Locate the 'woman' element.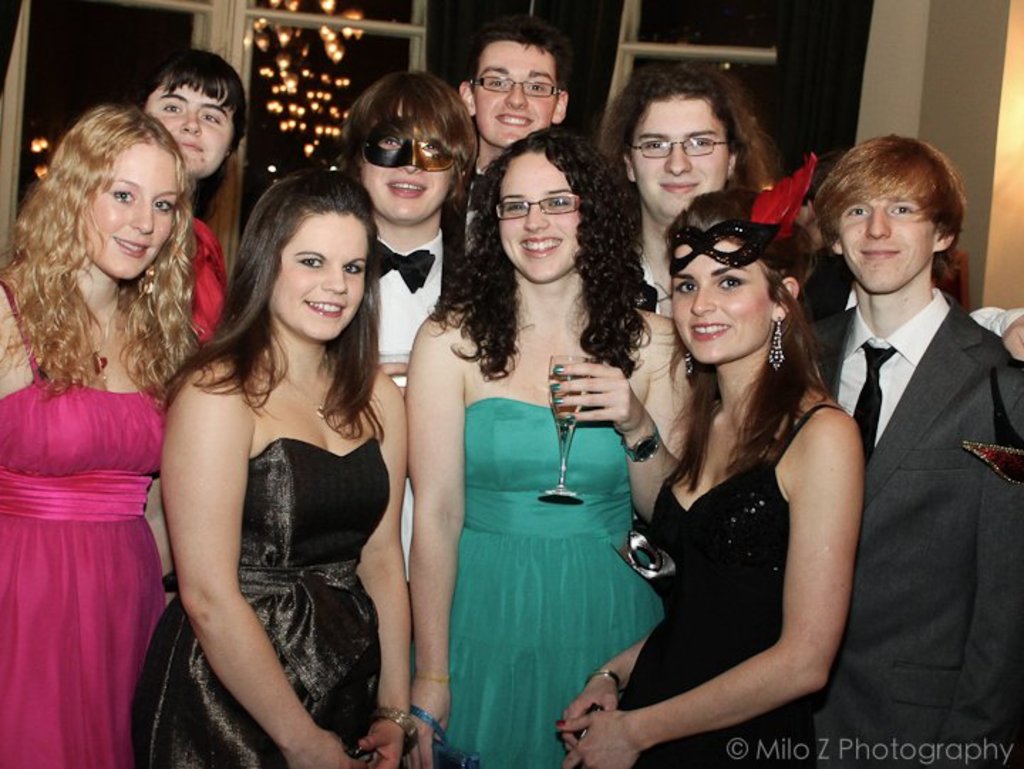
Element bbox: 558 190 863 768.
